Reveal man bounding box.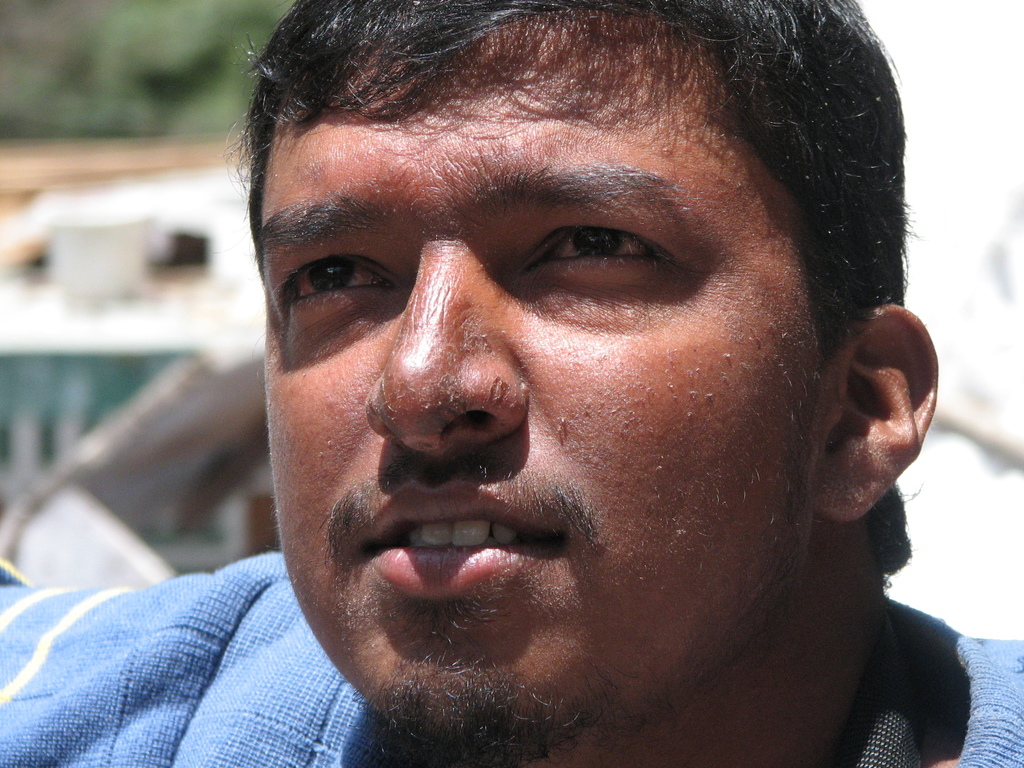
Revealed: <box>70,0,1023,767</box>.
